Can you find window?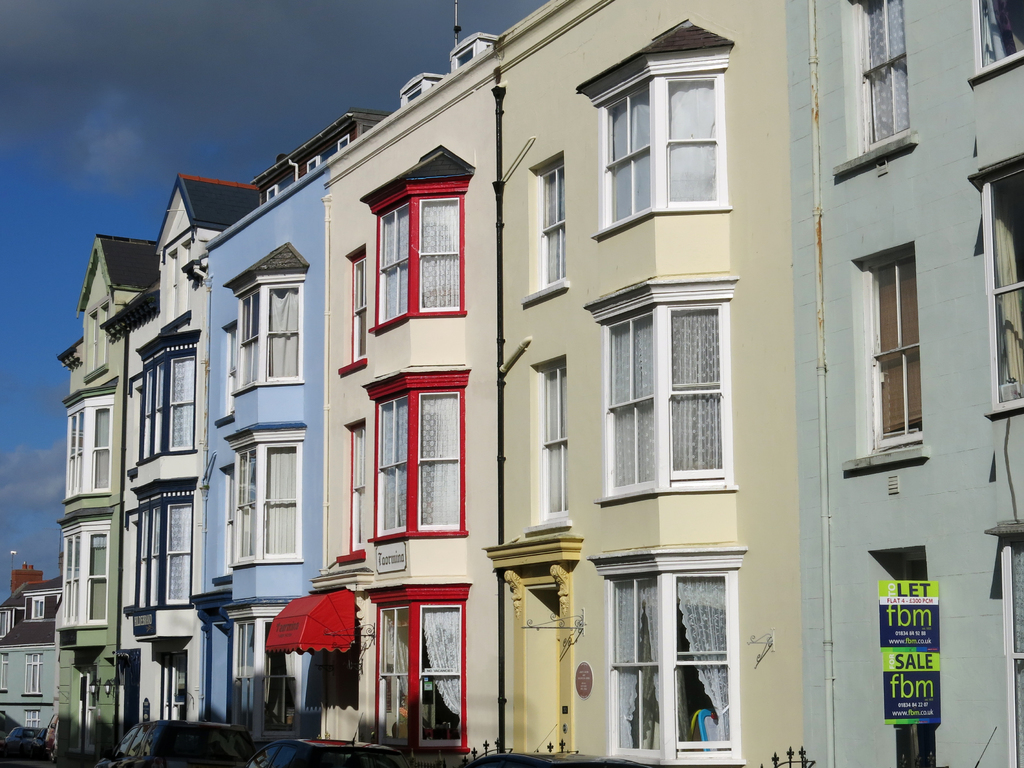
Yes, bounding box: pyautogui.locateOnScreen(356, 143, 479, 335).
